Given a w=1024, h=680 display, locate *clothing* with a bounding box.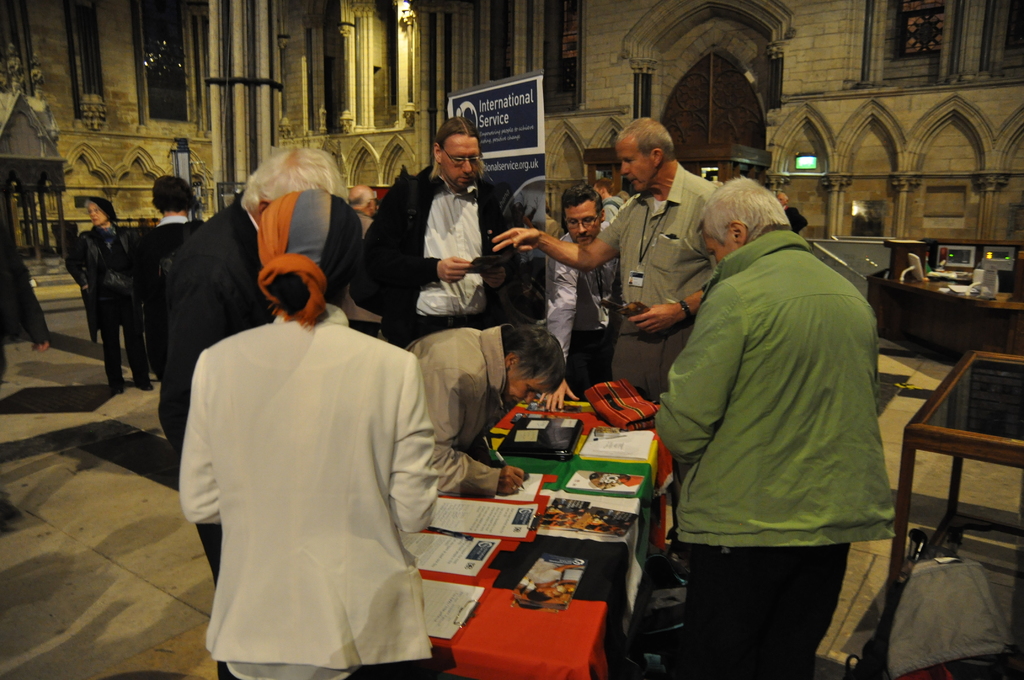
Located: bbox=[652, 229, 884, 679].
